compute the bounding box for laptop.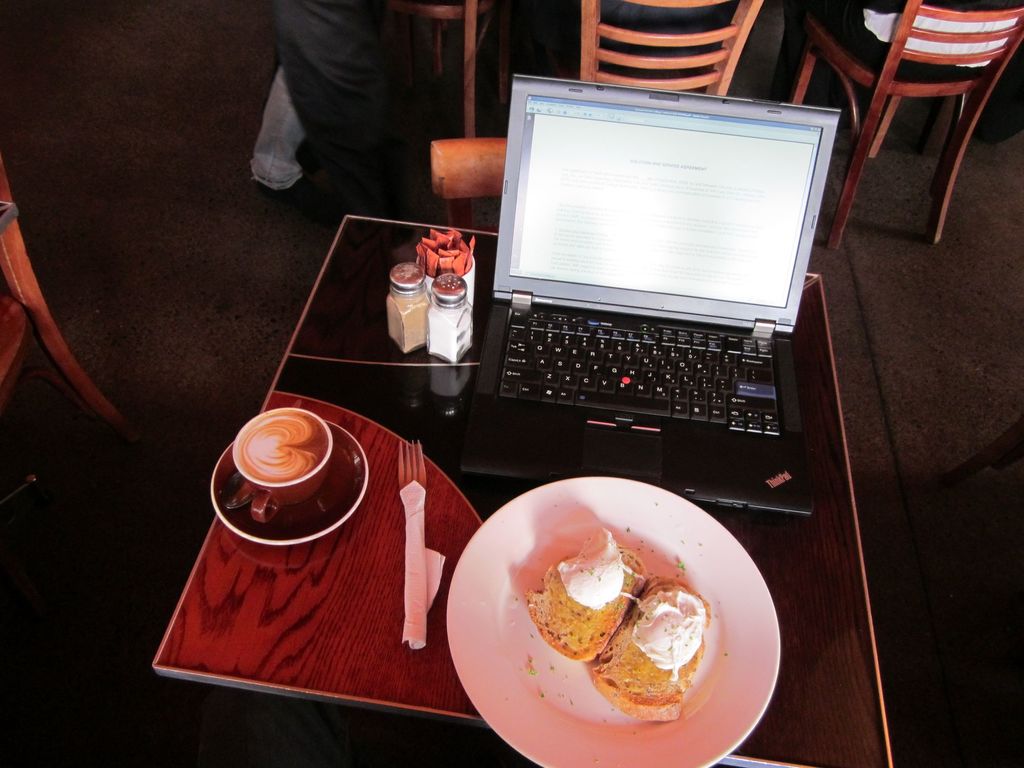
crop(456, 68, 851, 507).
